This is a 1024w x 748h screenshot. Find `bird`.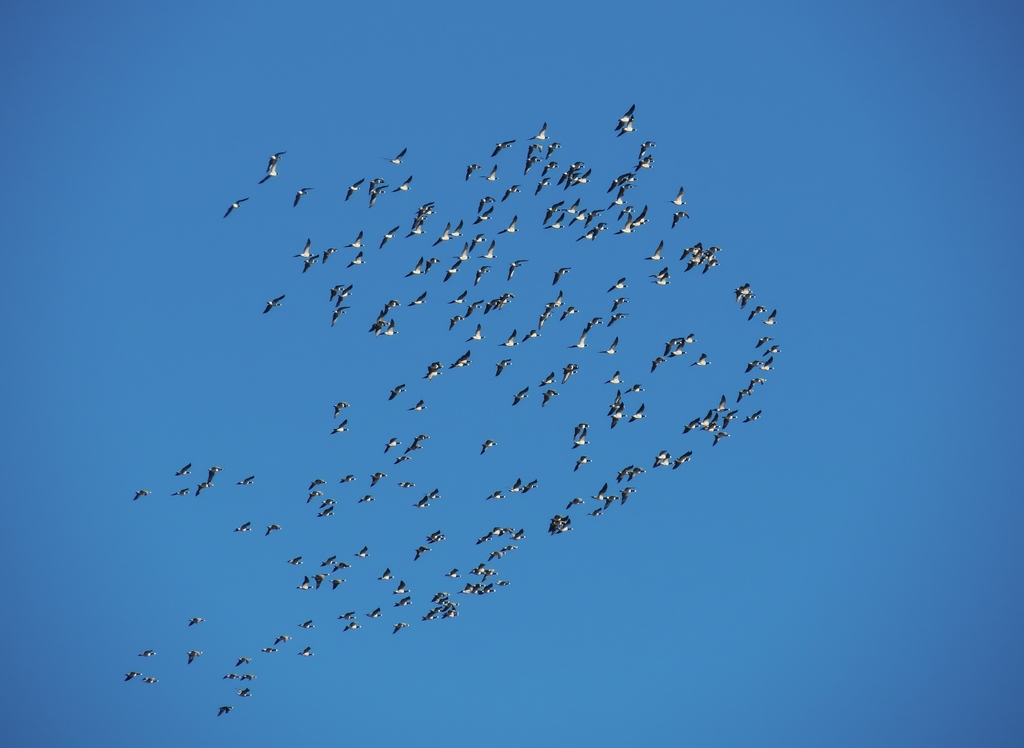
Bounding box: <region>749, 303, 767, 321</region>.
